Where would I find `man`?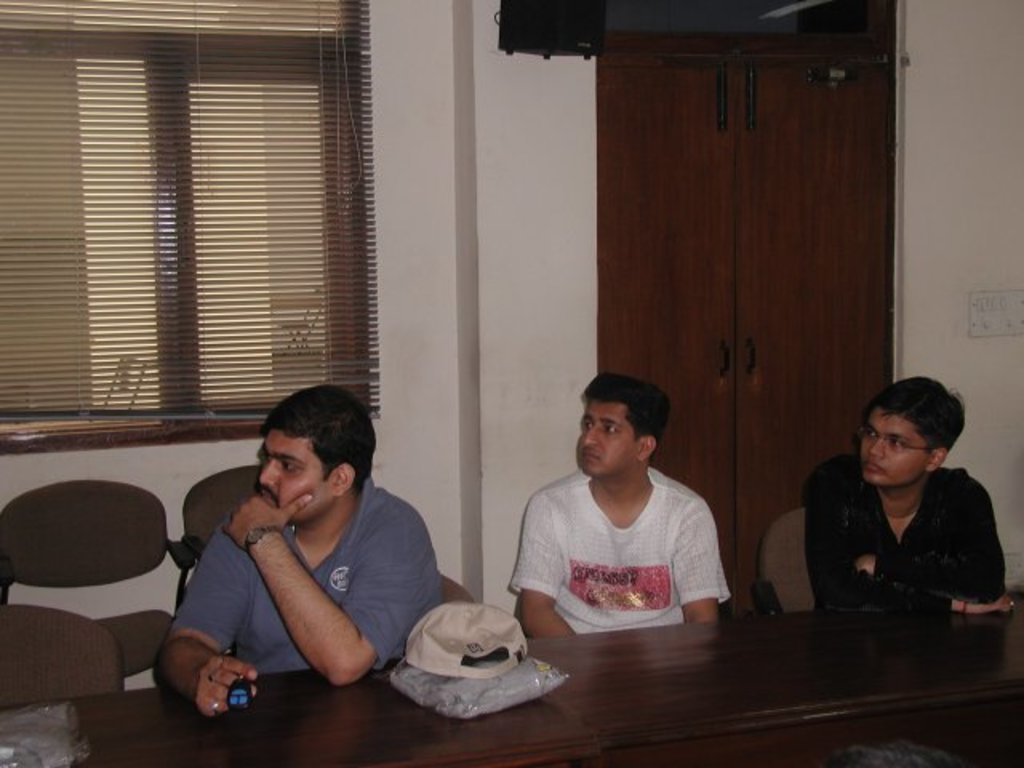
At 806:376:1021:605.
